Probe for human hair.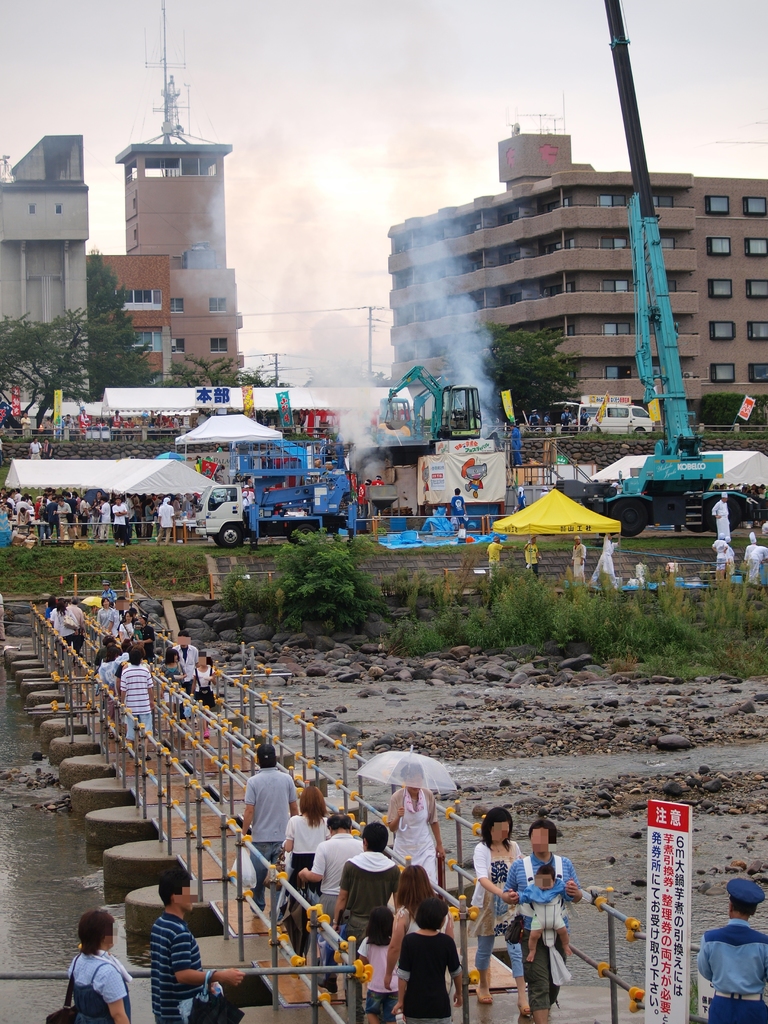
Probe result: detection(536, 866, 554, 876).
